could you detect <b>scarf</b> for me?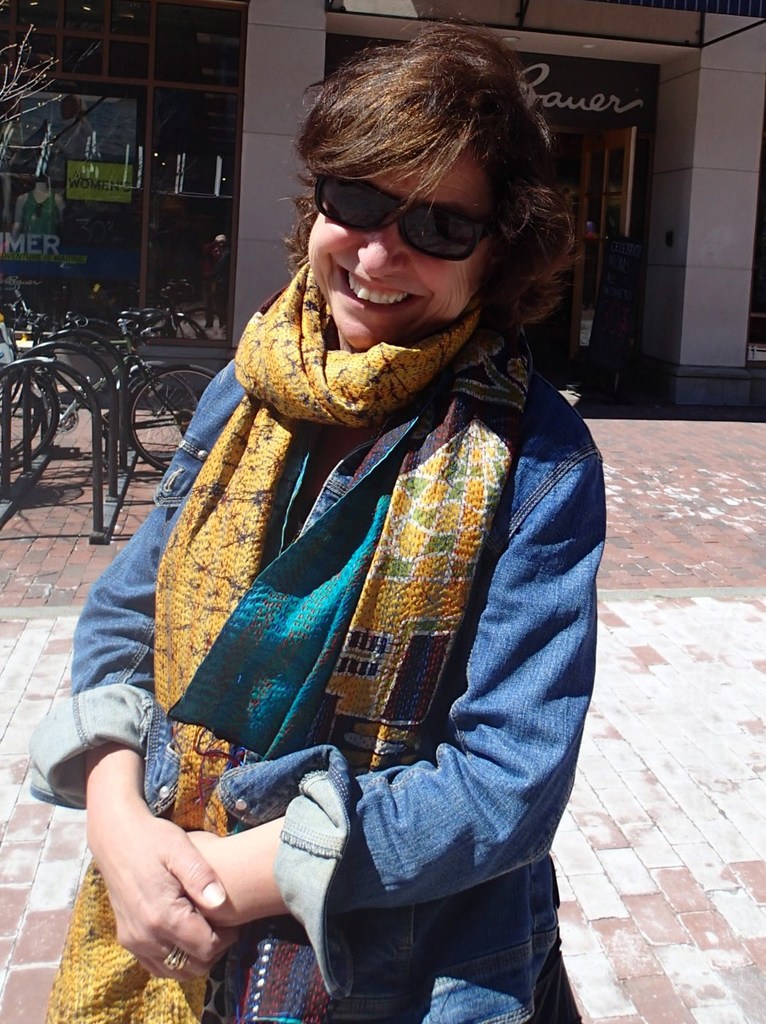
Detection result: {"left": 36, "top": 252, "right": 543, "bottom": 1023}.
